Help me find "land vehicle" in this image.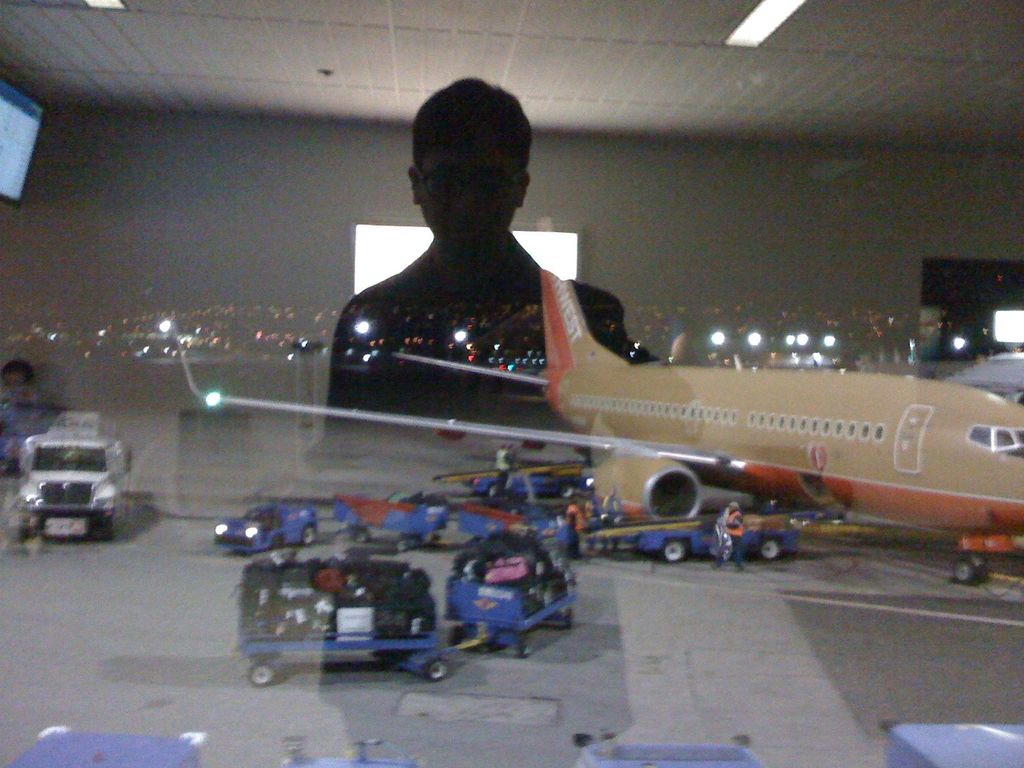
Found it: crop(229, 590, 589, 684).
